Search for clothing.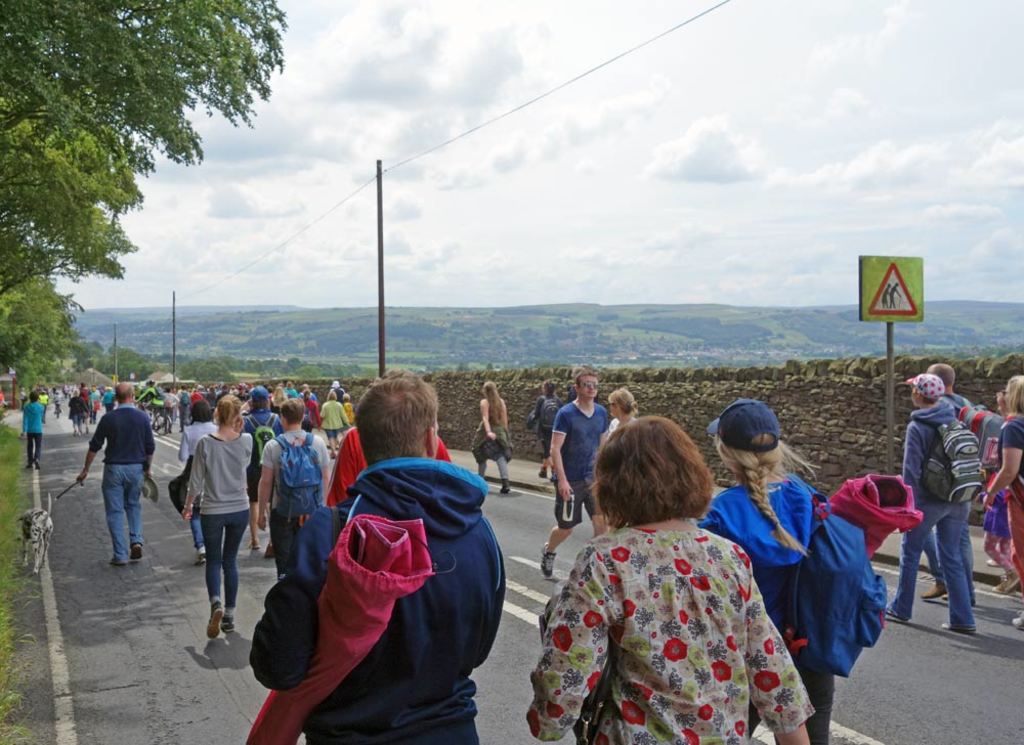
Found at {"x1": 886, "y1": 394, "x2": 979, "y2": 626}.
